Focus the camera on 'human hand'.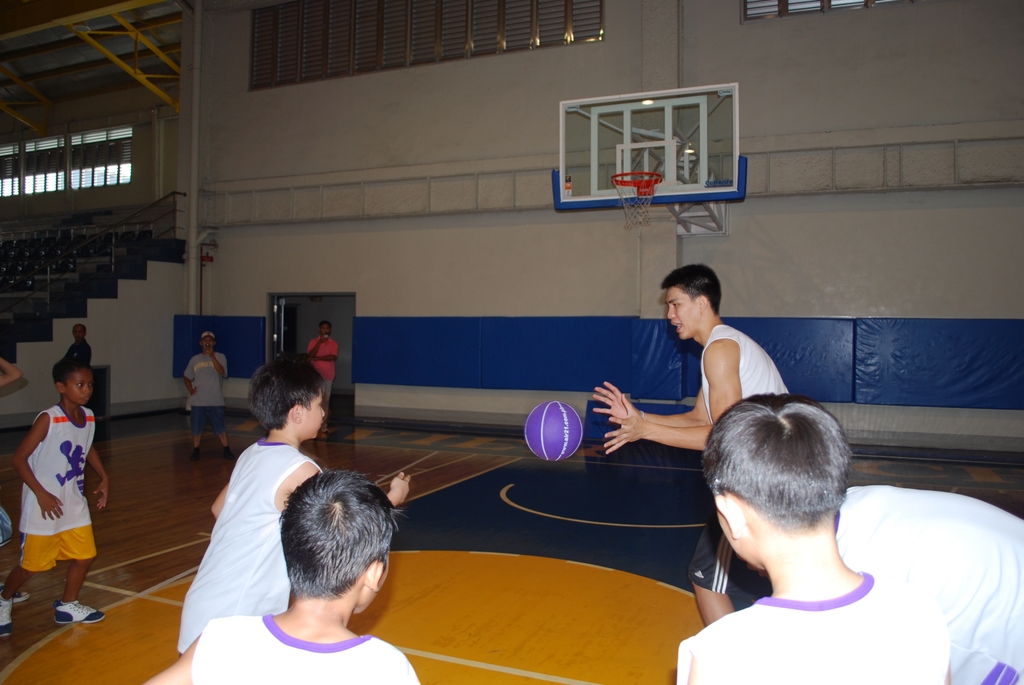
Focus region: 592 393 676 458.
